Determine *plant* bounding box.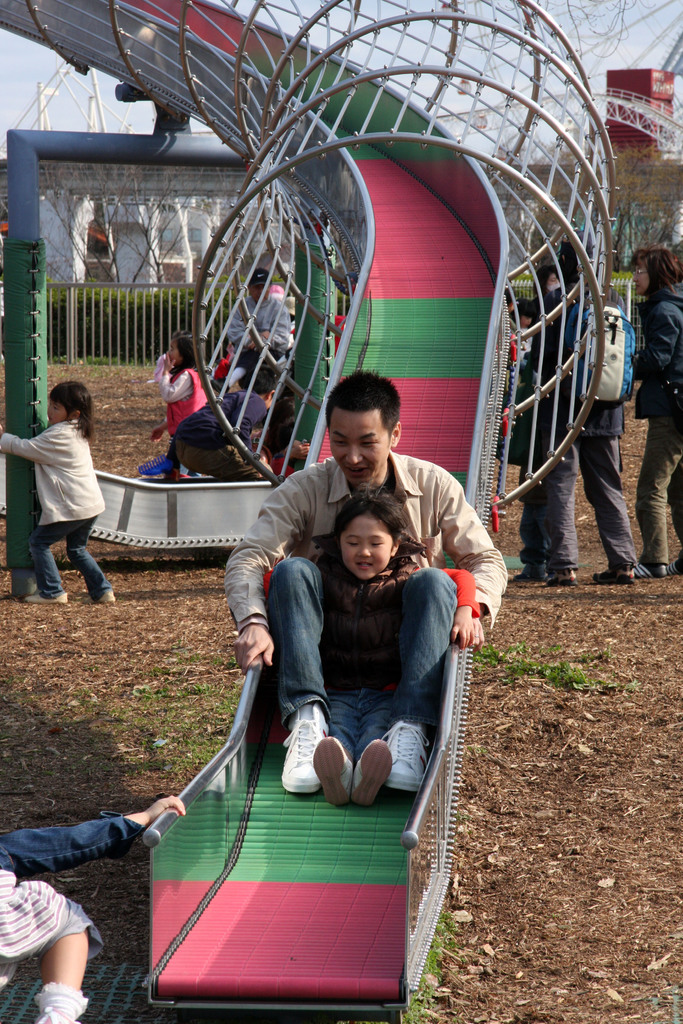
Determined: detection(441, 906, 456, 937).
